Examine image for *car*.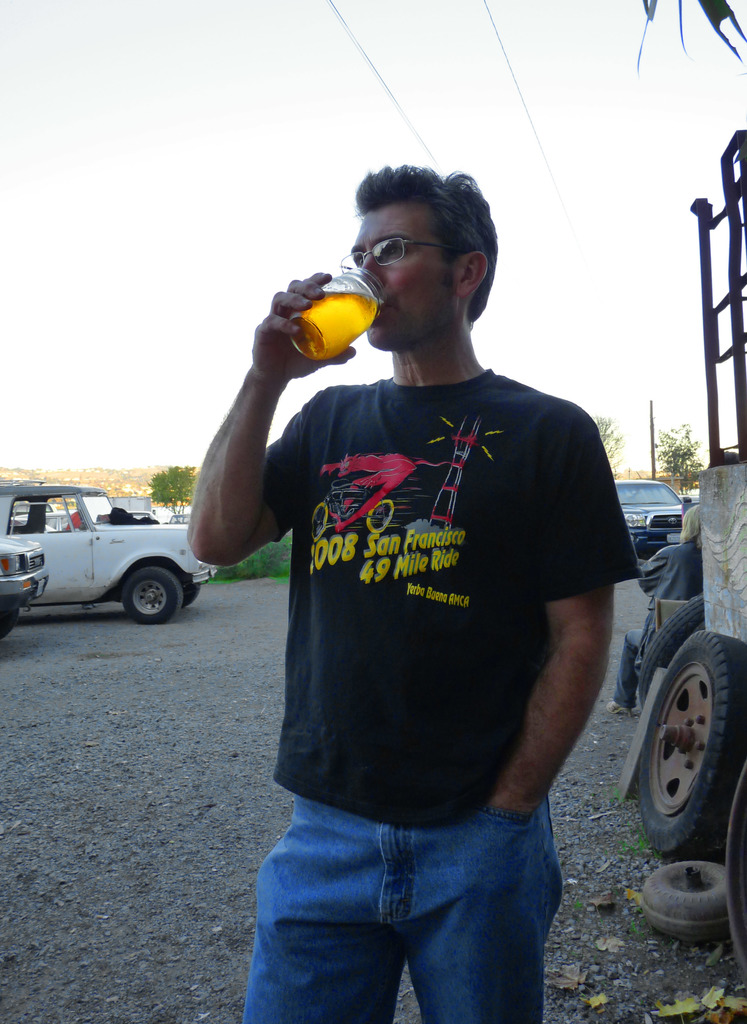
Examination result: detection(613, 480, 693, 554).
